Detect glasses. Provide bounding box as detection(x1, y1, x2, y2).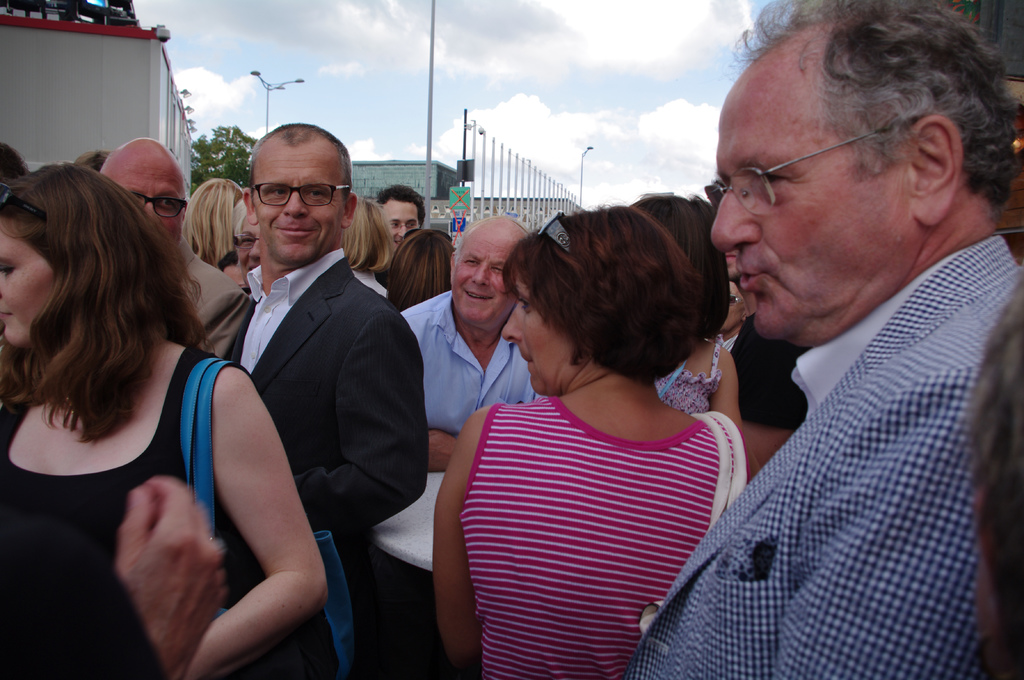
detection(237, 237, 256, 251).
